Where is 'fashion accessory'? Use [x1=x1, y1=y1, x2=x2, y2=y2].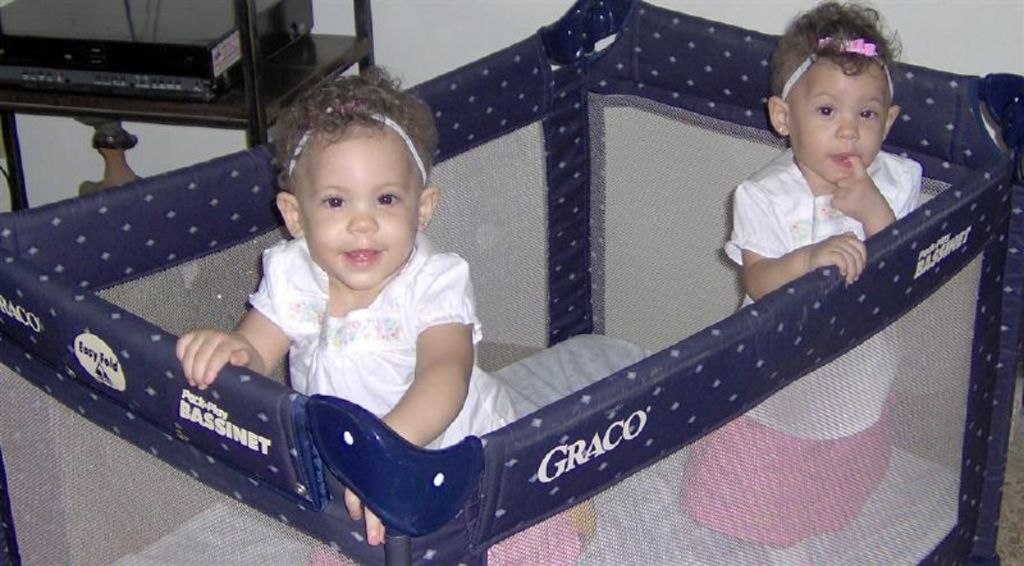
[x1=289, y1=91, x2=426, y2=183].
